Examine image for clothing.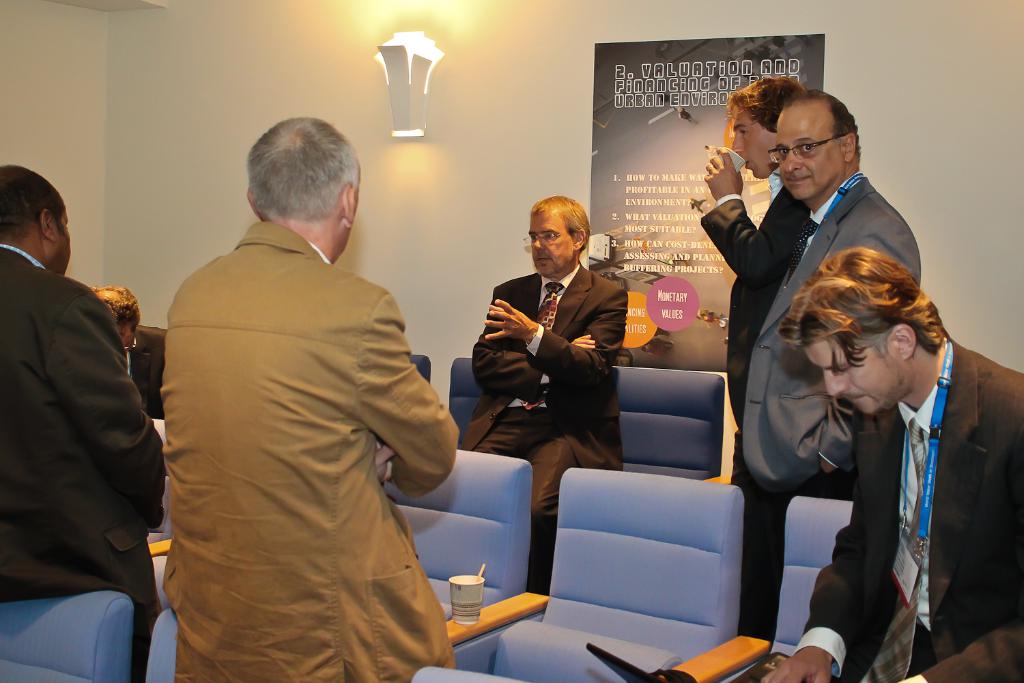
Examination result: [x1=126, y1=335, x2=167, y2=417].
